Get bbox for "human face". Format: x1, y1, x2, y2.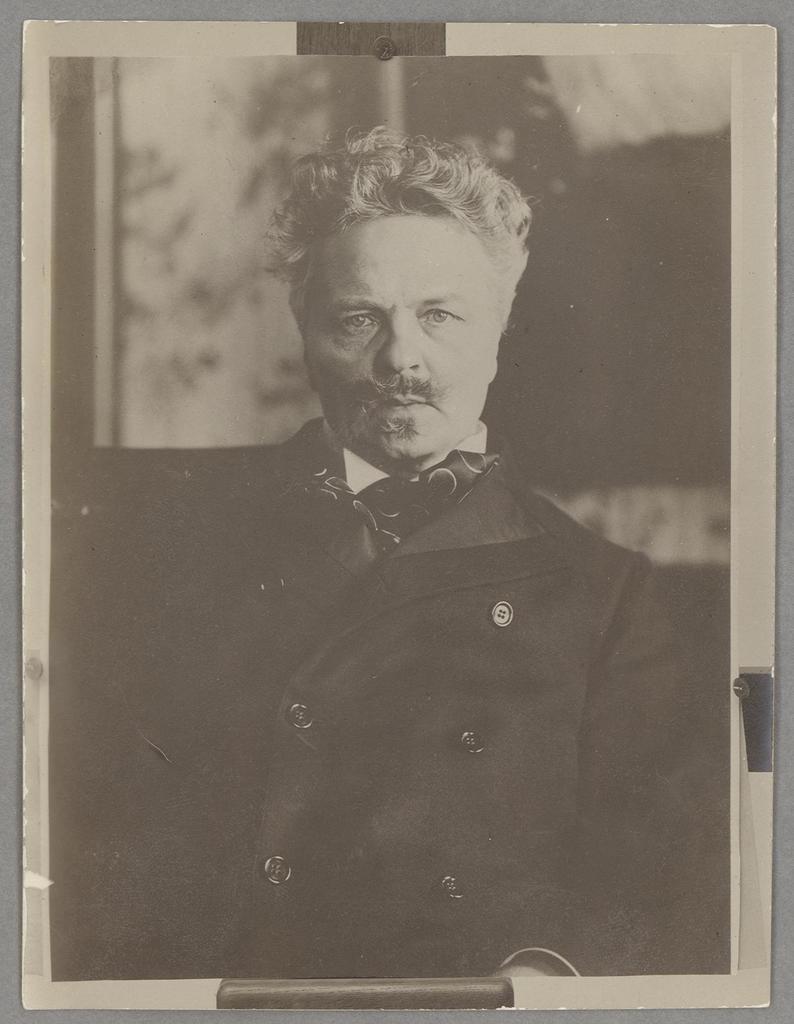
298, 211, 499, 466.
